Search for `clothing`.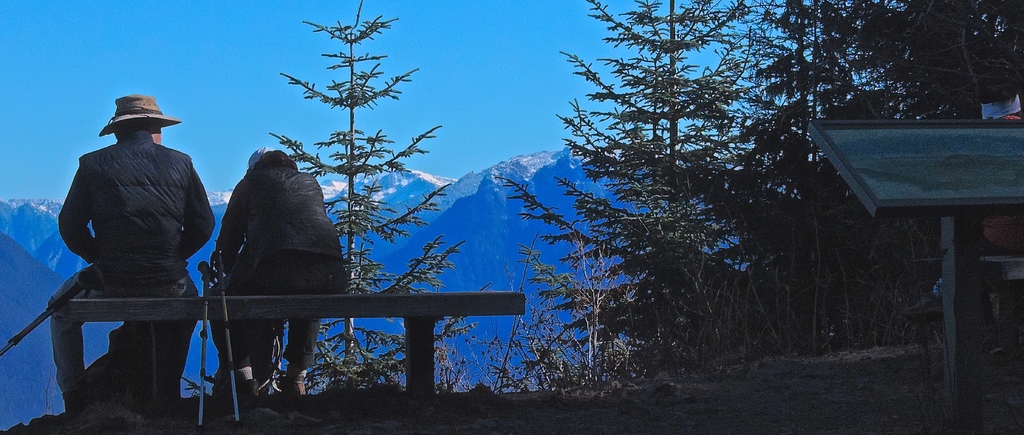
Found at locate(43, 104, 215, 372).
